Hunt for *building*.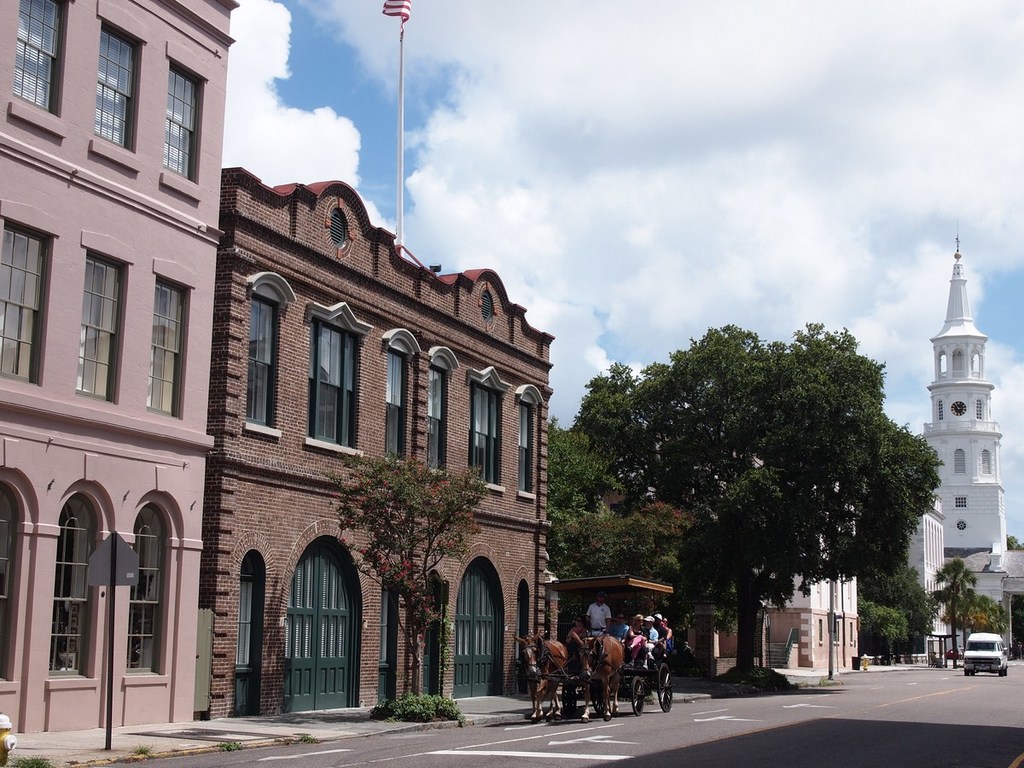
Hunted down at Rect(763, 478, 860, 670).
